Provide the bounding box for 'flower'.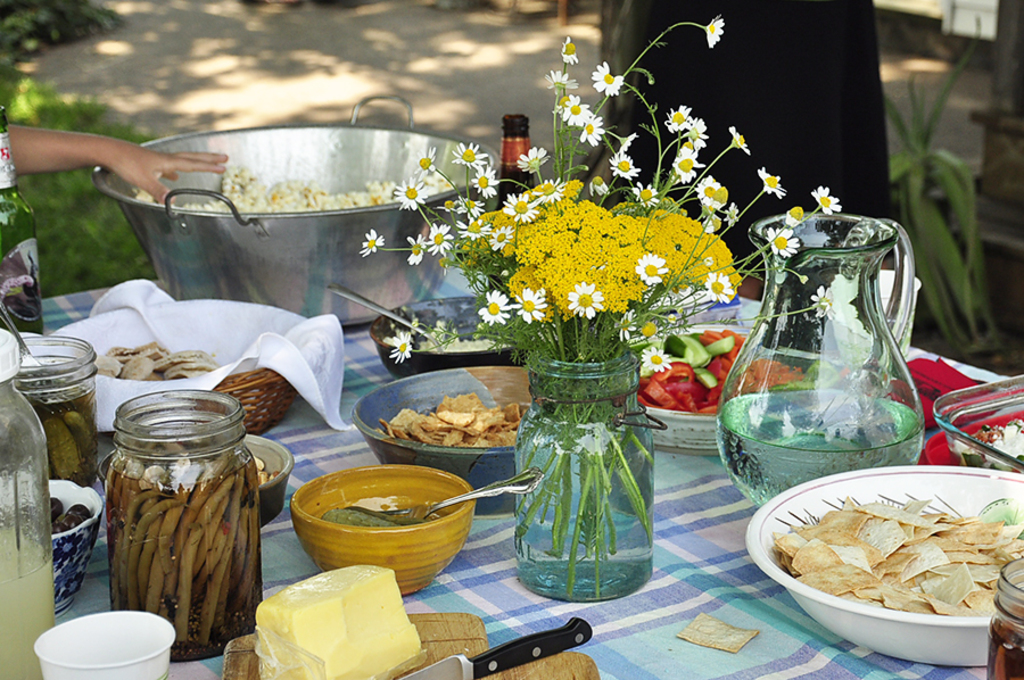
bbox(515, 148, 553, 175).
